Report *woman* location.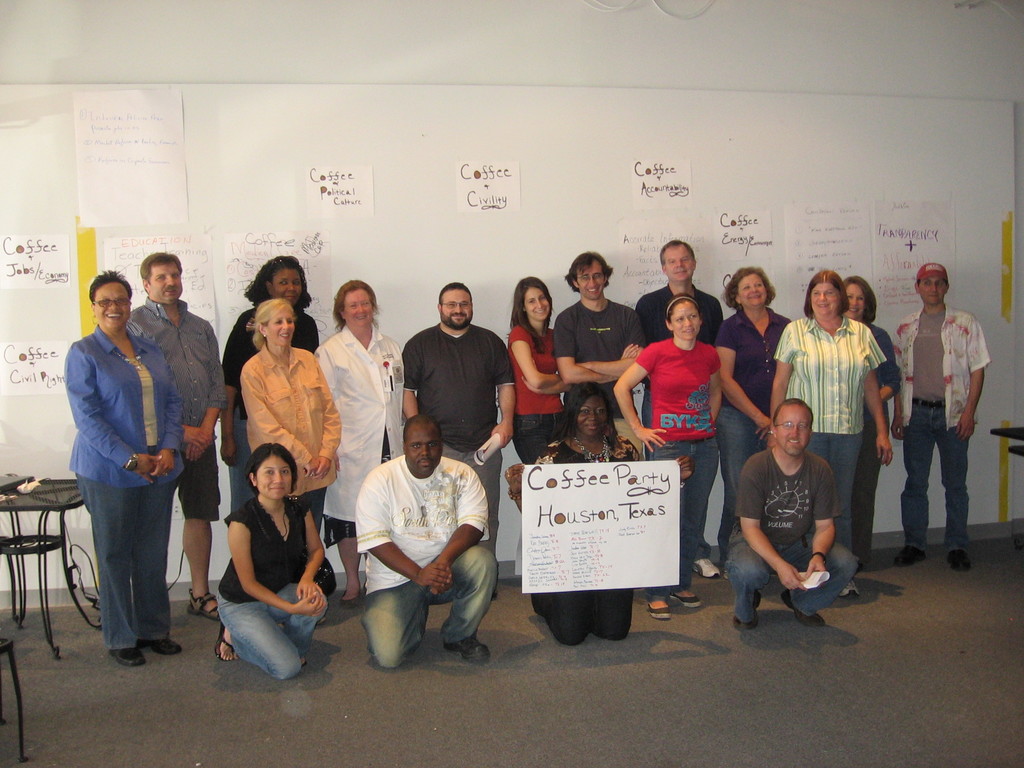
Report: detection(770, 270, 889, 597).
